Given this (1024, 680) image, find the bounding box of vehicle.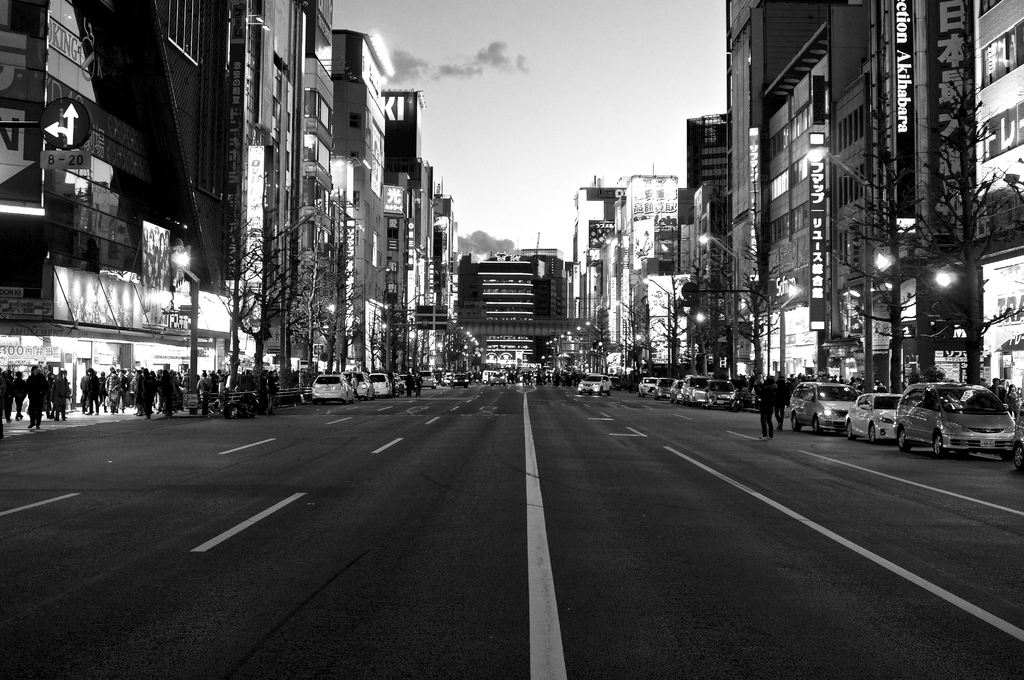
select_region(638, 374, 660, 396).
